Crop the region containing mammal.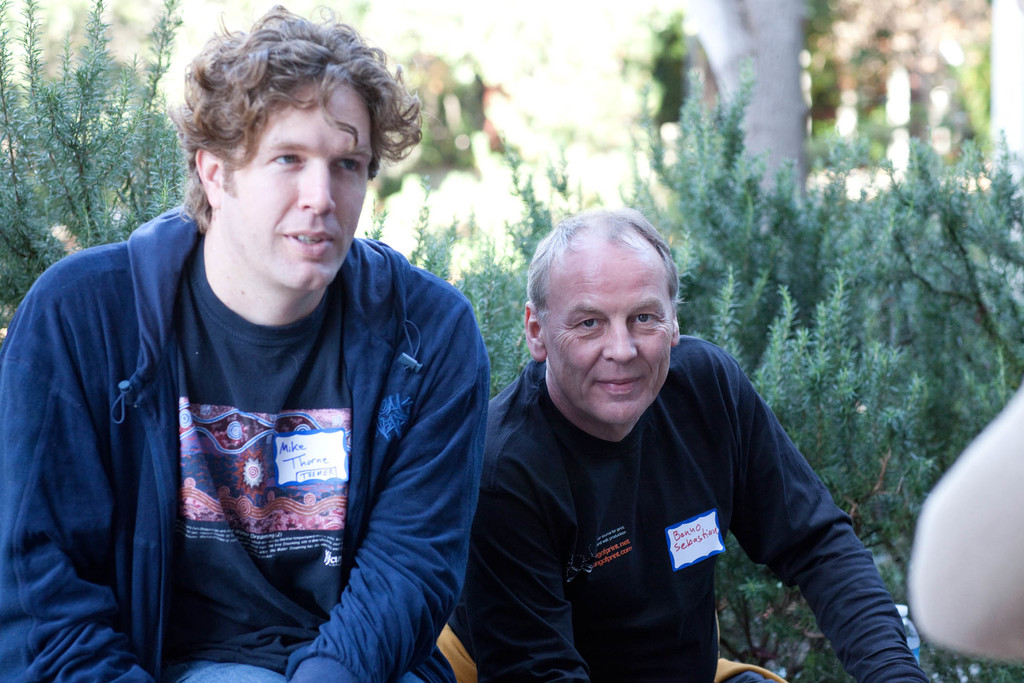
Crop region: box(479, 249, 934, 682).
